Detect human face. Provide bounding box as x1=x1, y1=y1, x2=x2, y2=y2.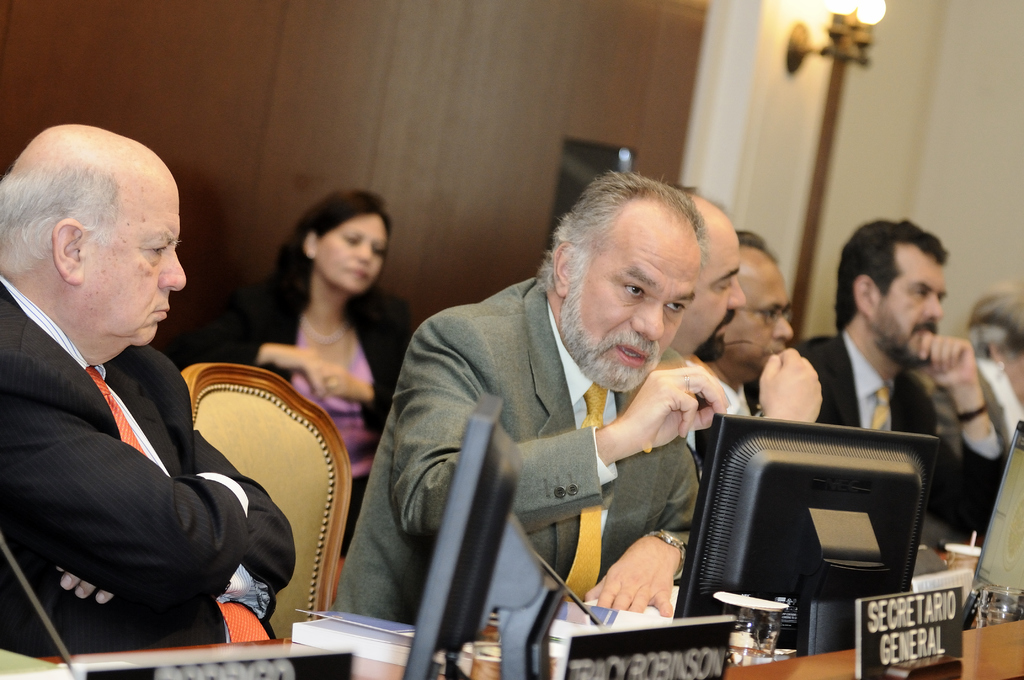
x1=870, y1=255, x2=946, y2=366.
